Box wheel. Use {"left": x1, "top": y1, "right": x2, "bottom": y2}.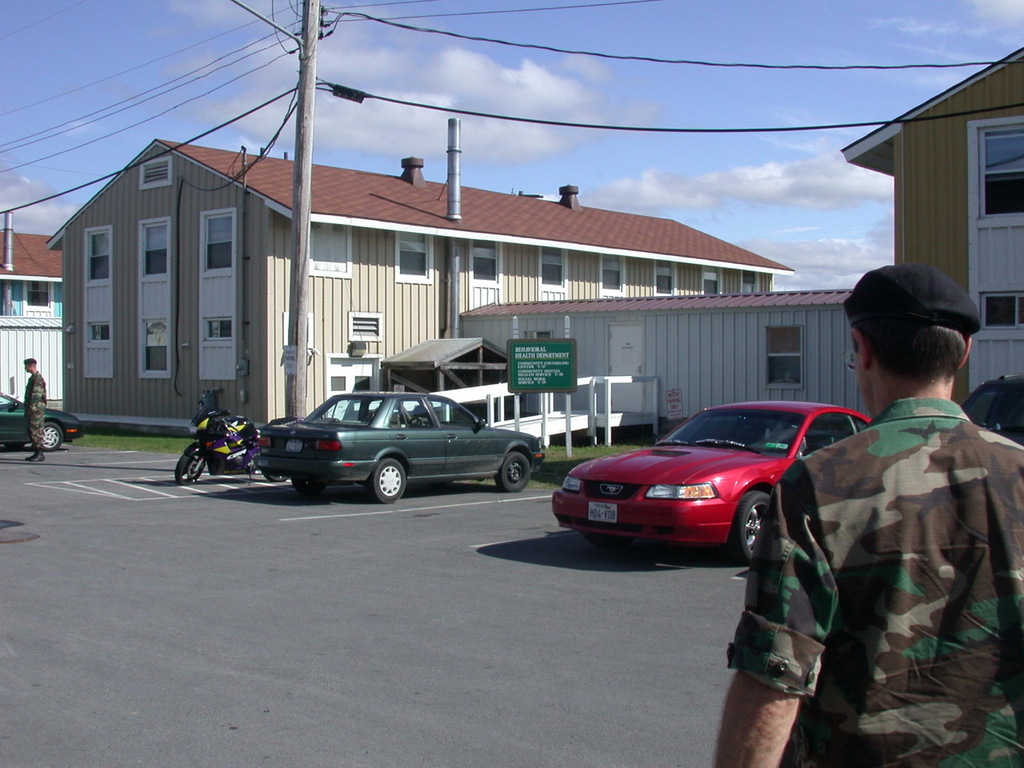
{"left": 42, "top": 423, "right": 62, "bottom": 449}.
